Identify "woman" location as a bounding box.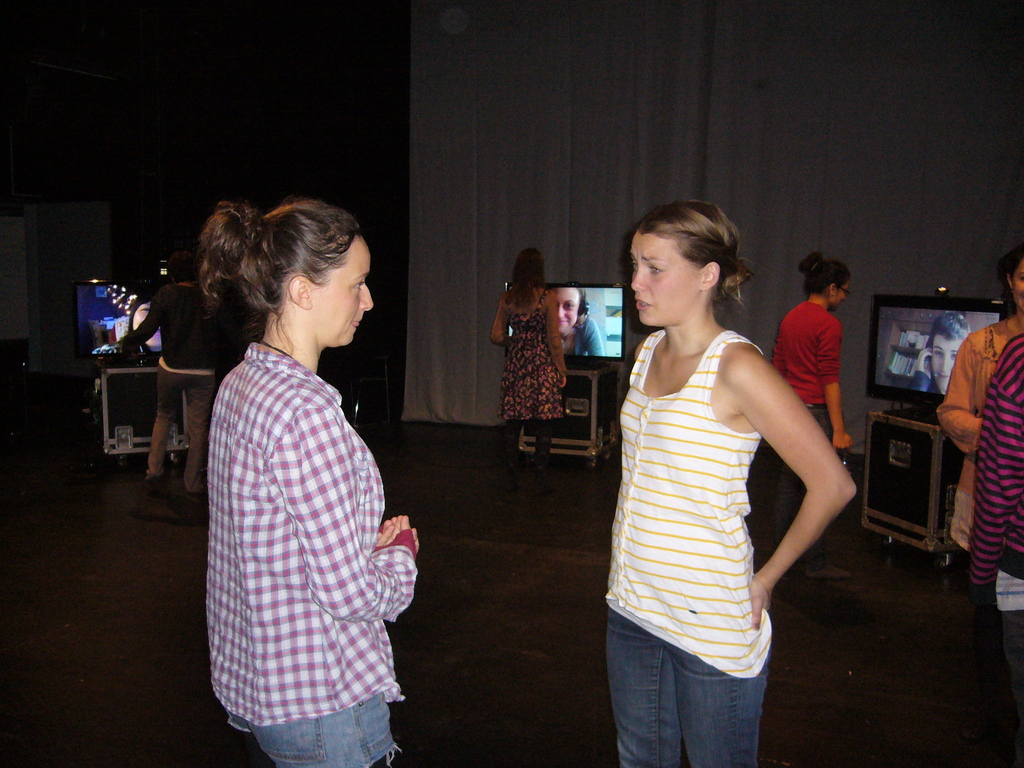
[left=932, top=244, right=1023, bottom=547].
